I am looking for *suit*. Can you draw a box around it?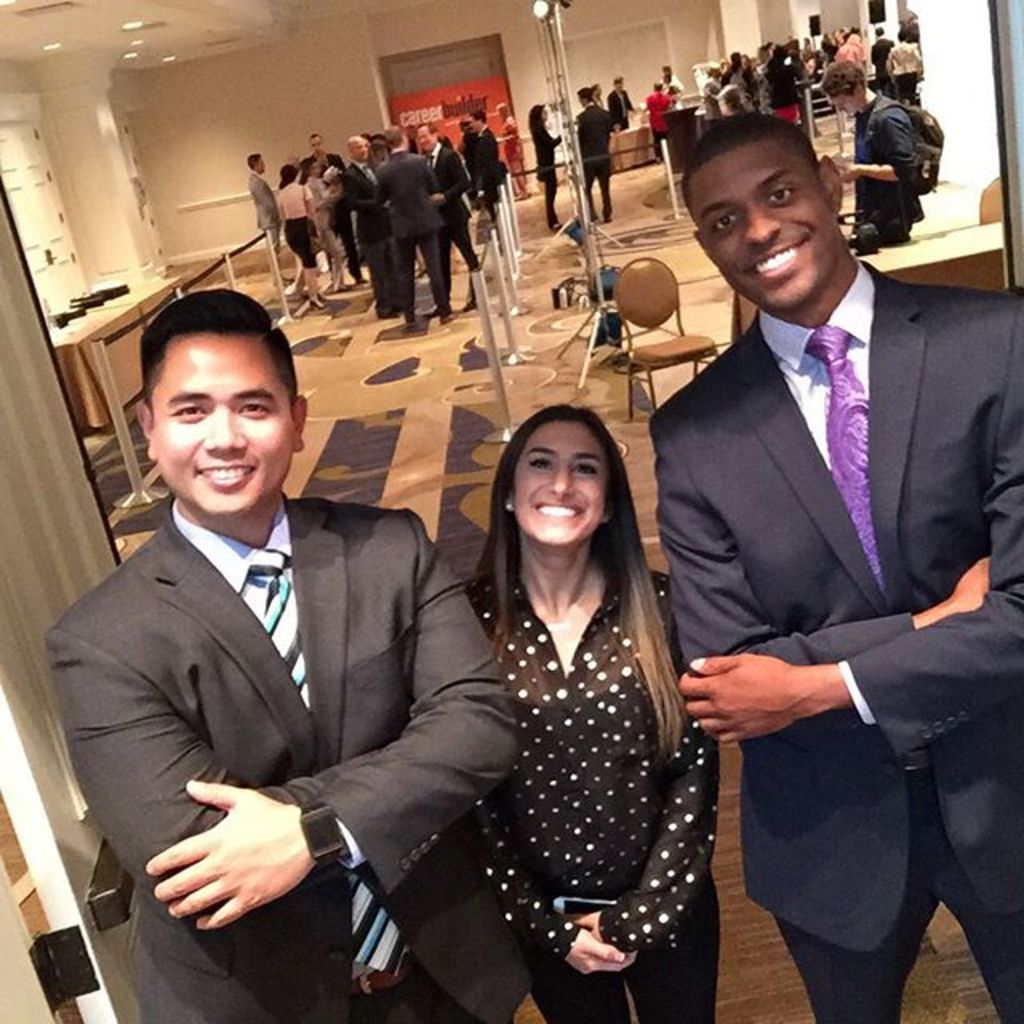
Sure, the bounding box is rect(309, 150, 339, 182).
